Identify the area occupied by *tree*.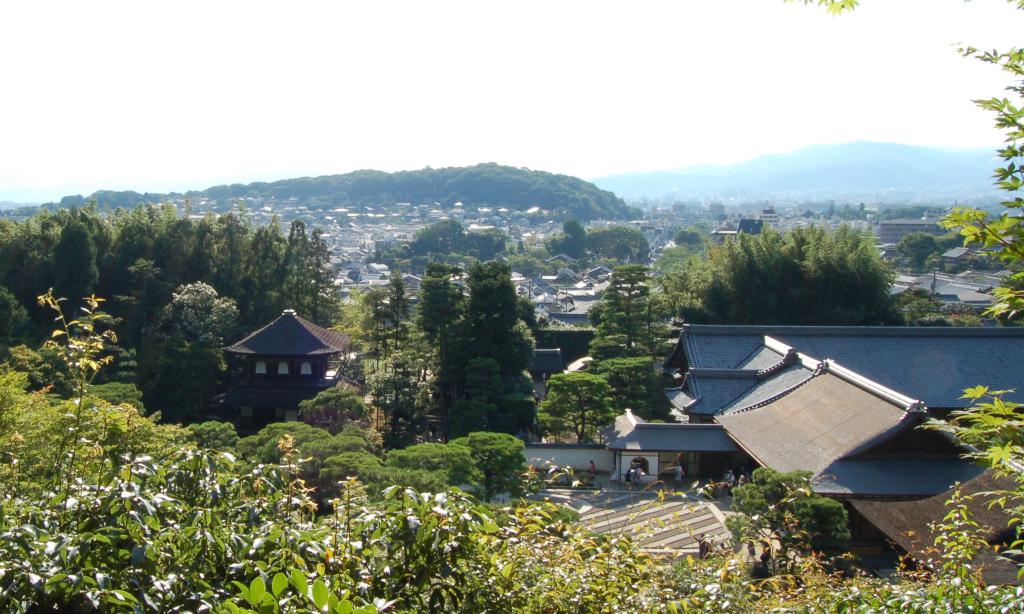
Area: [785, 0, 1023, 613].
